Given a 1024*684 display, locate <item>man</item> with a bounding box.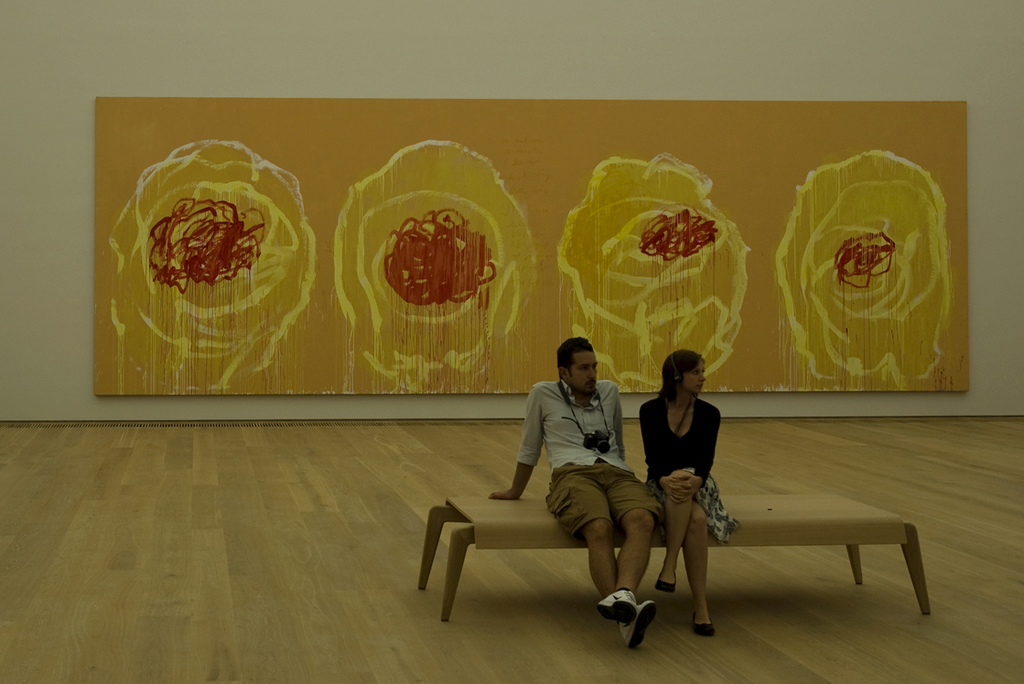
Located: detection(460, 347, 695, 630).
